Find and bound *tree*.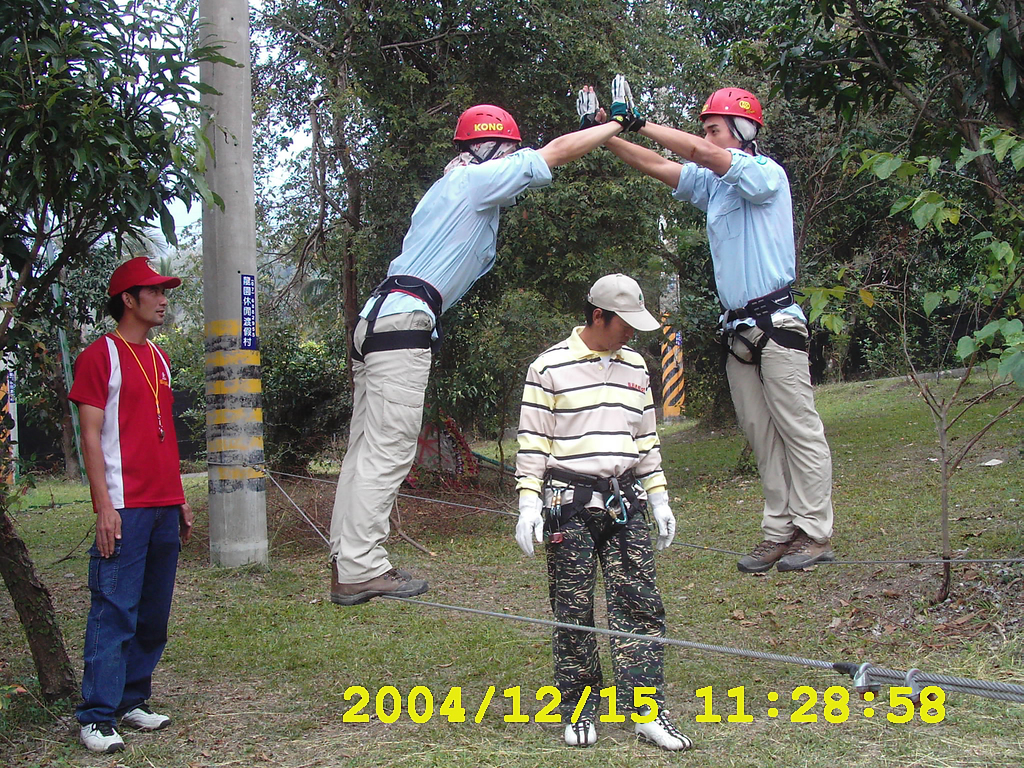
Bound: <bbox>246, 0, 806, 496</bbox>.
